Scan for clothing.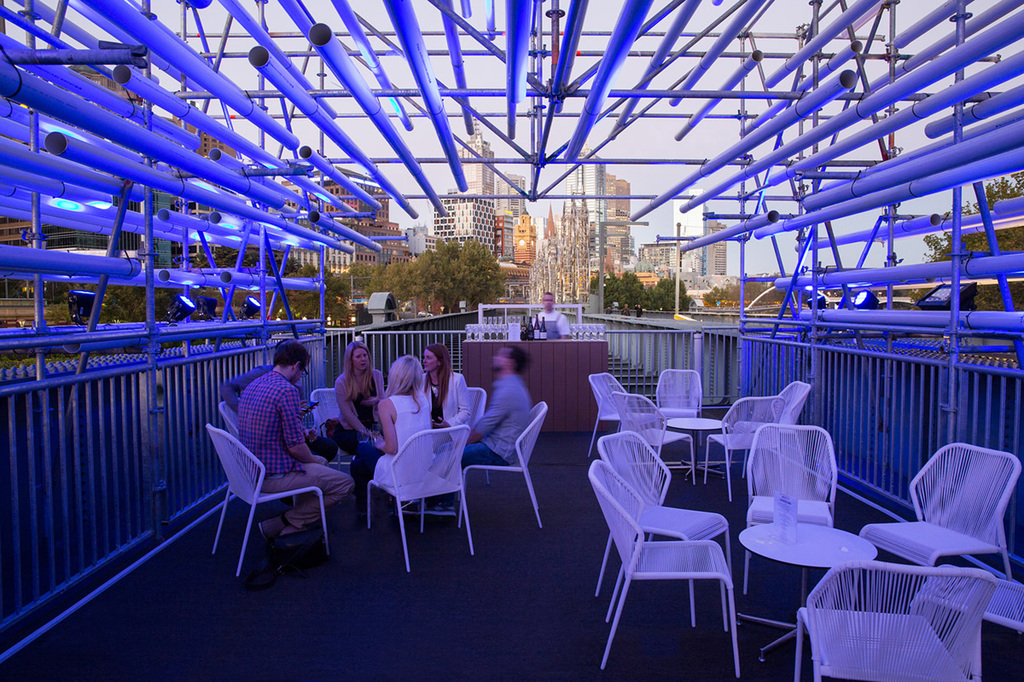
Scan result: Rect(214, 366, 332, 460).
